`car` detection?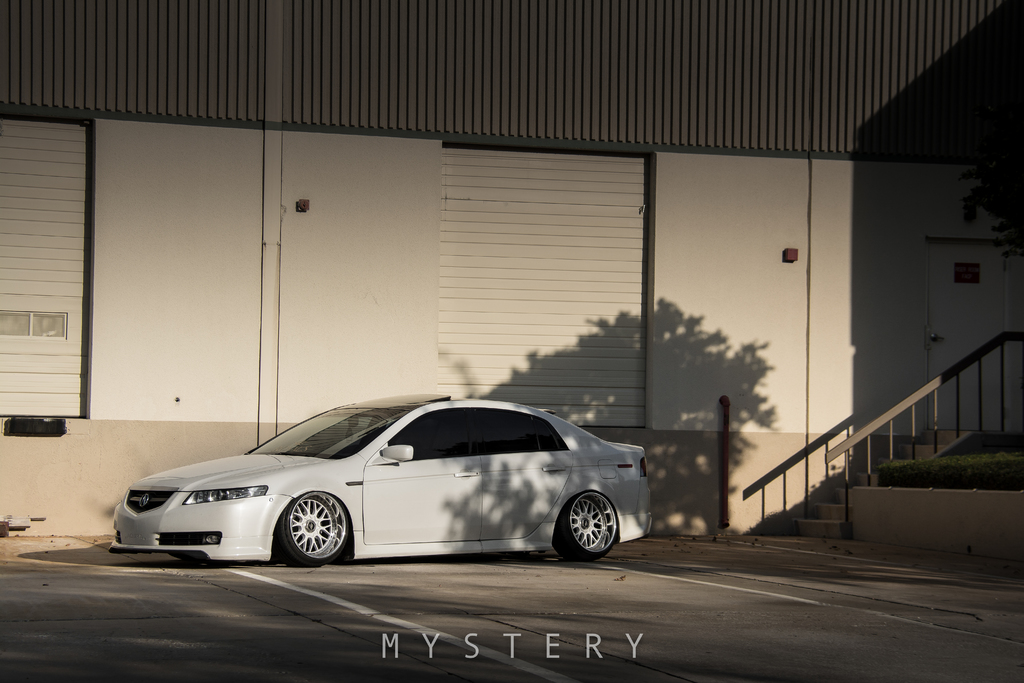
locate(111, 392, 655, 570)
